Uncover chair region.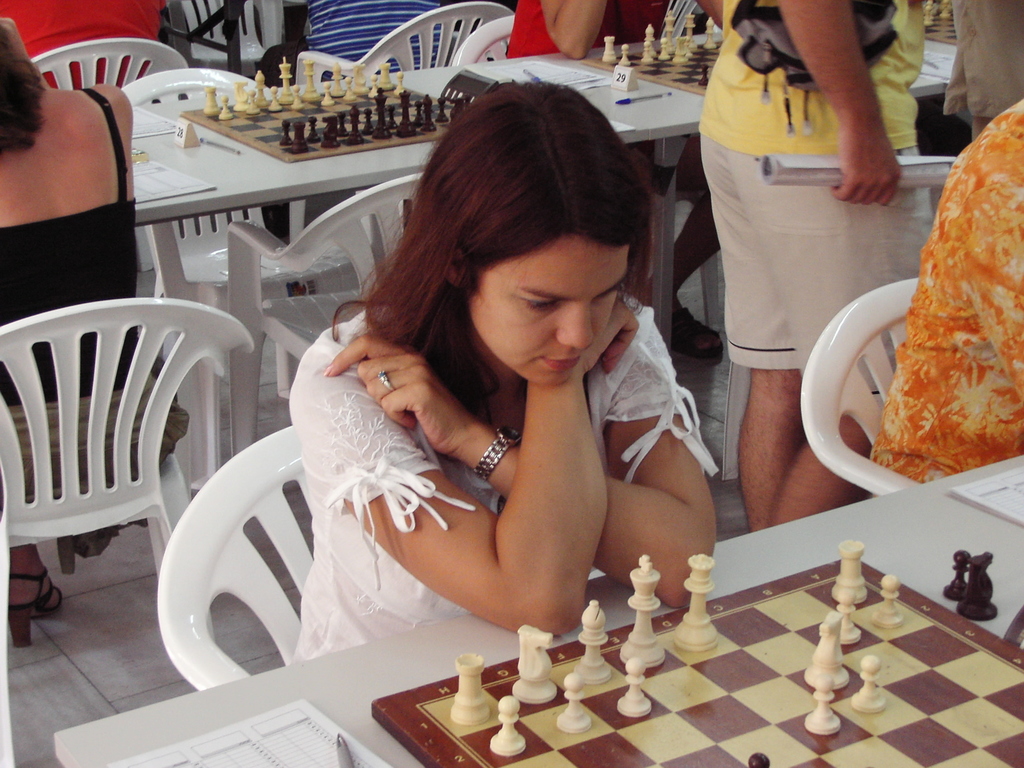
Uncovered: 174,0,285,77.
